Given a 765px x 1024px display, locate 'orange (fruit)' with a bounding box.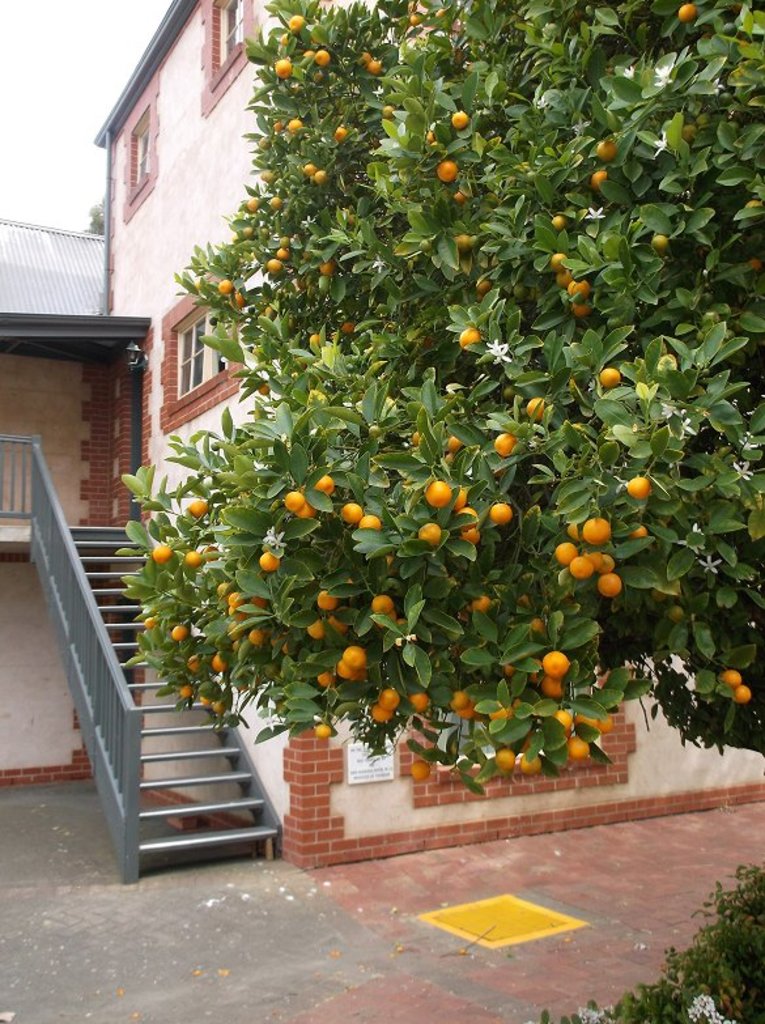
Located: (x1=280, y1=489, x2=302, y2=509).
